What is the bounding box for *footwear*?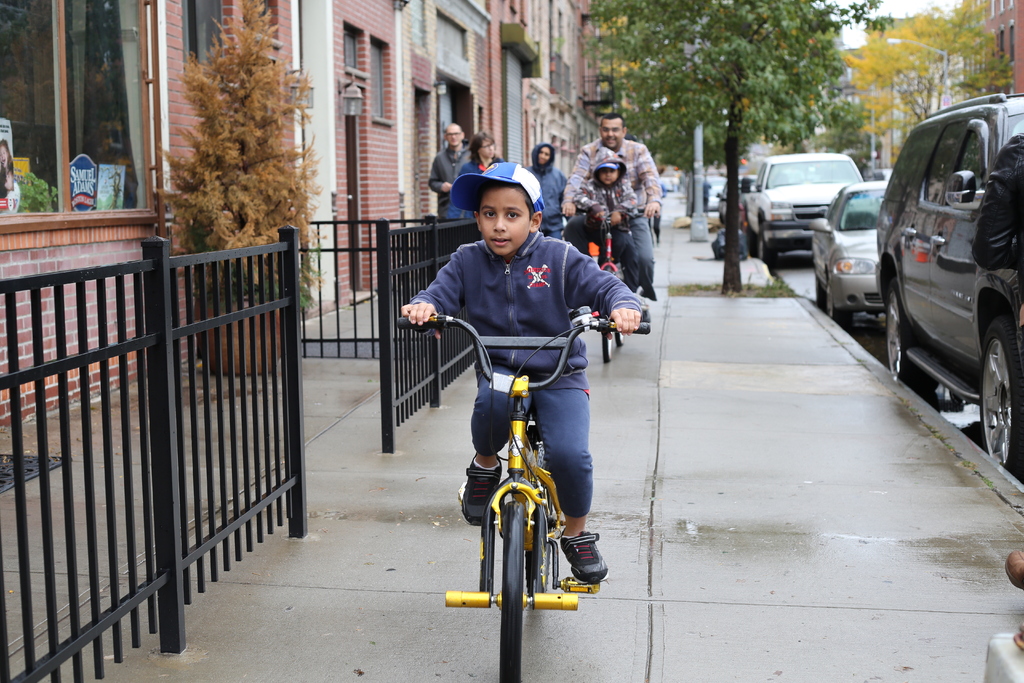
559:523:610:584.
